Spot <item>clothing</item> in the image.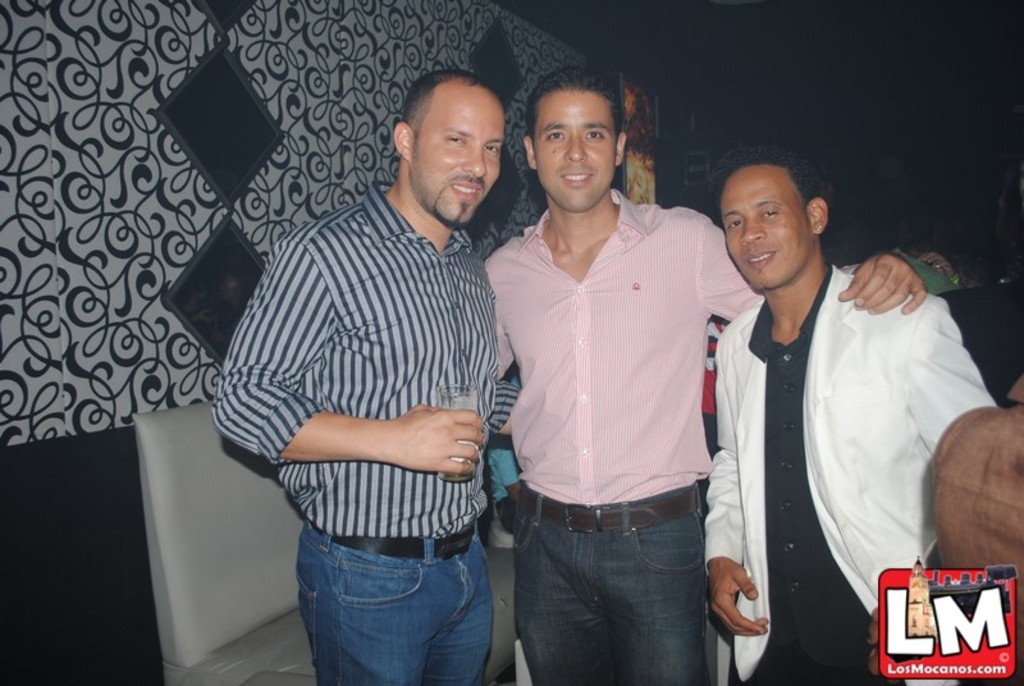
<item>clothing</item> found at x1=699, y1=264, x2=993, y2=685.
